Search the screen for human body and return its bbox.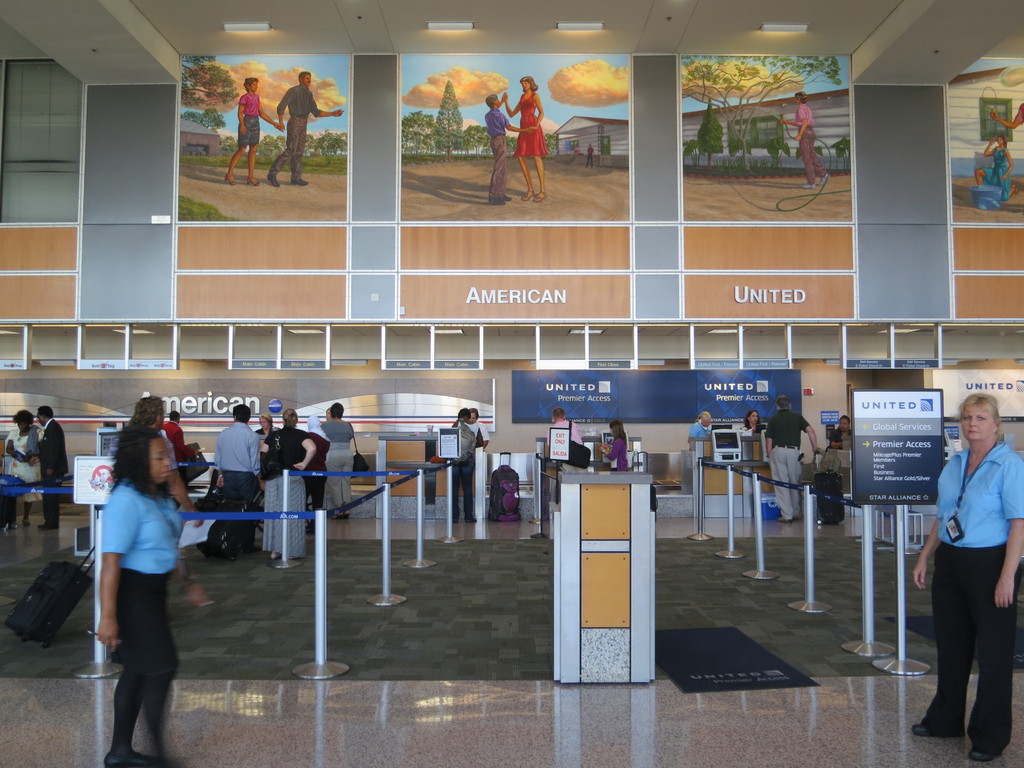
Found: (831,414,854,450).
